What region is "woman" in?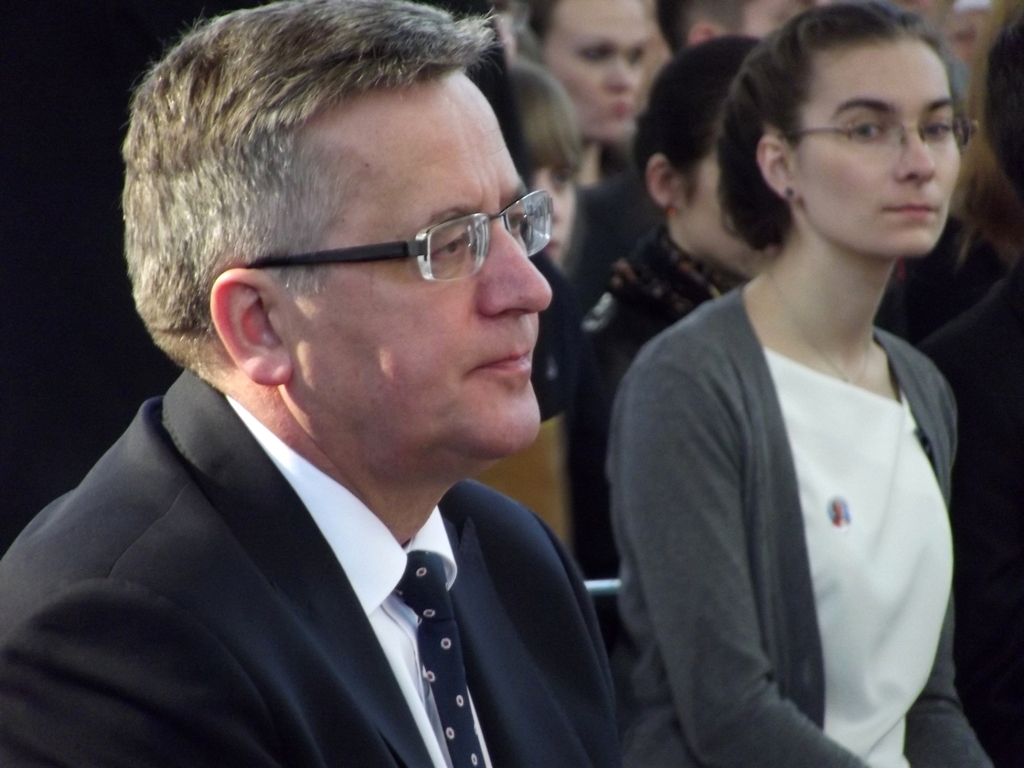
(507,0,670,436).
